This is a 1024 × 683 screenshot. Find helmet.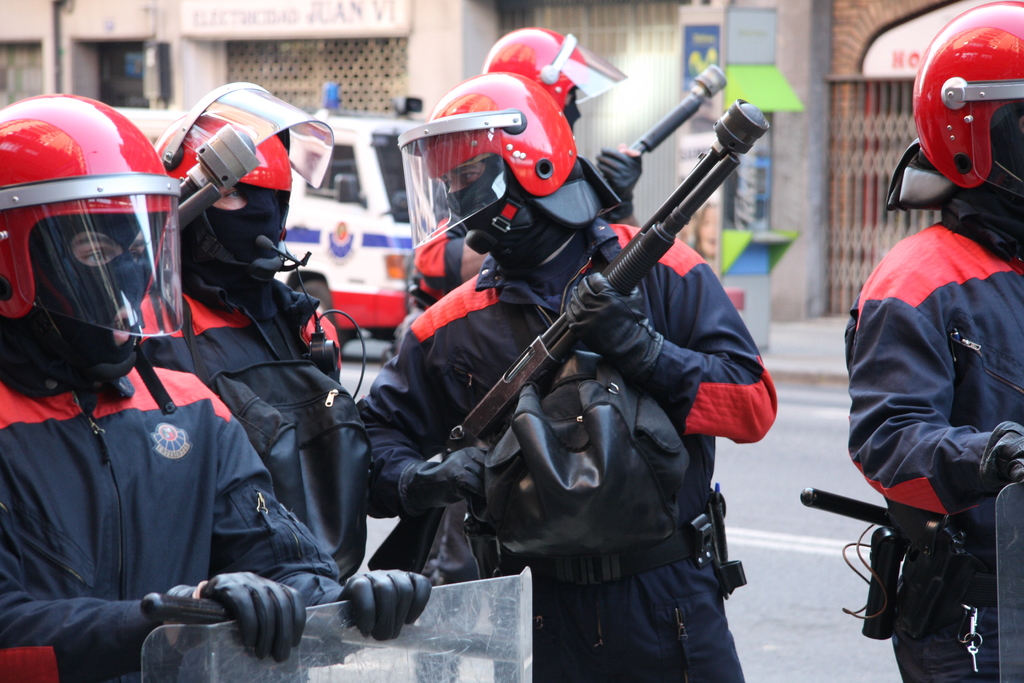
Bounding box: locate(917, 0, 1023, 218).
